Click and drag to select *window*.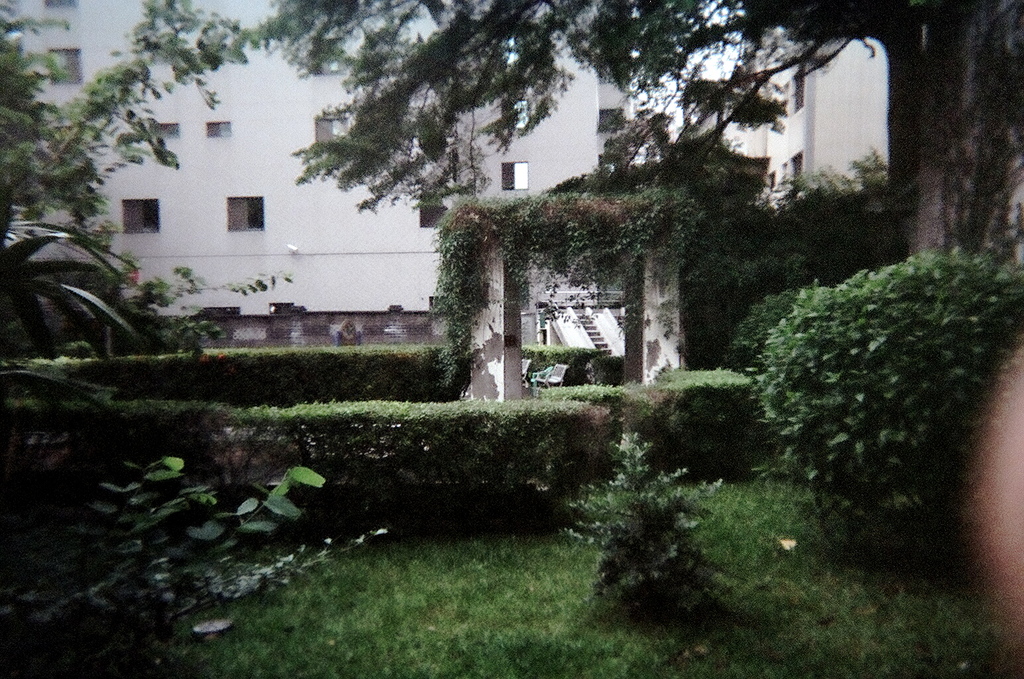
Selection: left=125, top=199, right=157, bottom=236.
